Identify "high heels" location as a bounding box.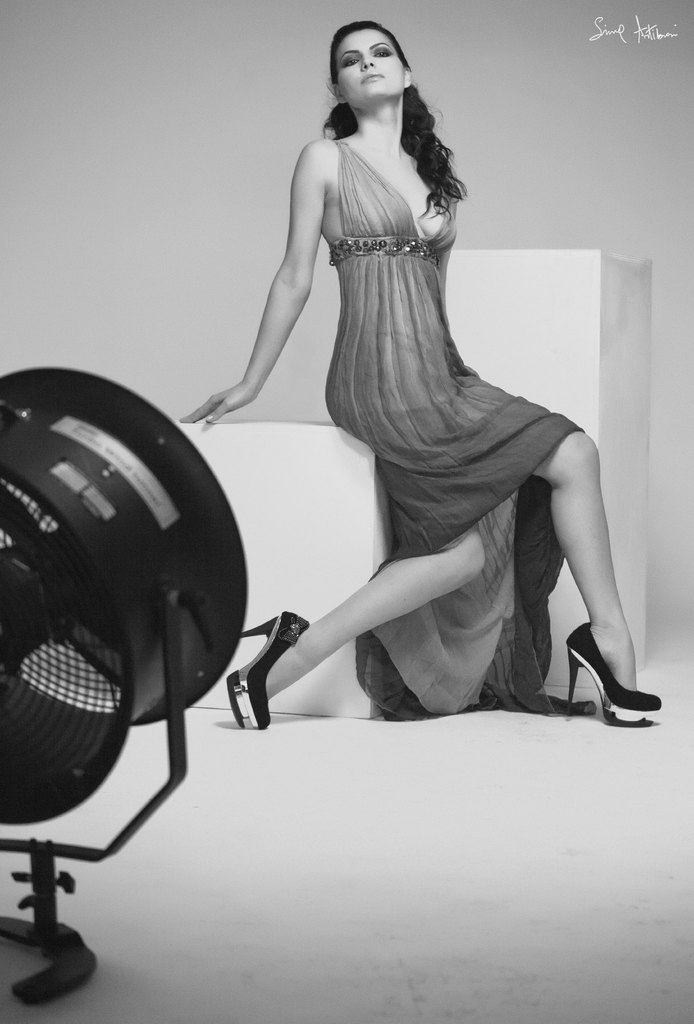
225,611,310,726.
